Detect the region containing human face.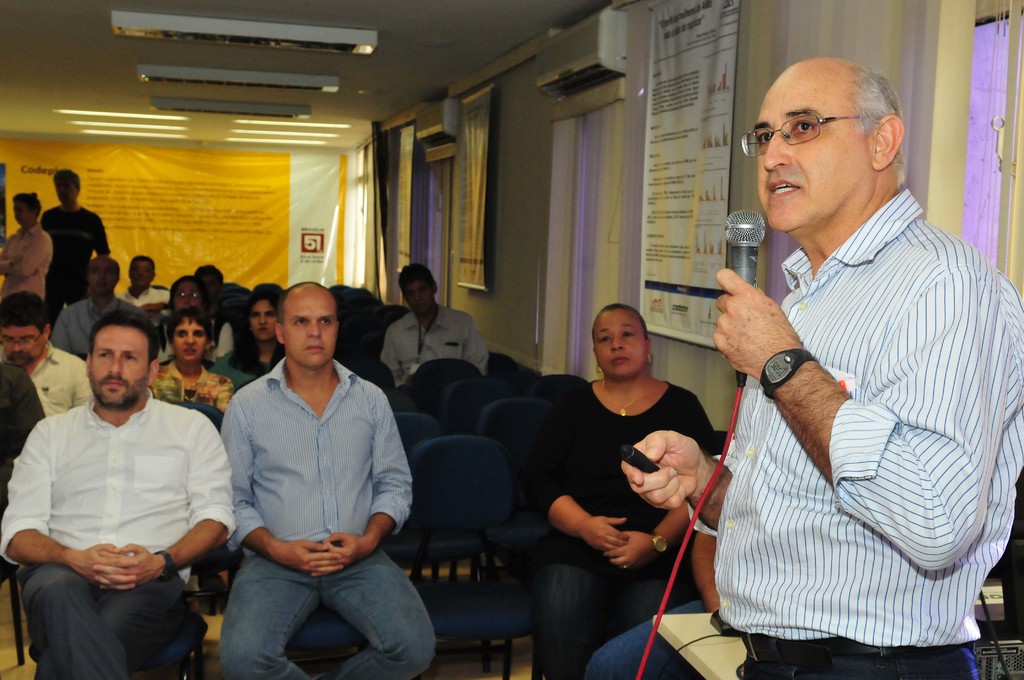
BBox(173, 317, 207, 361).
